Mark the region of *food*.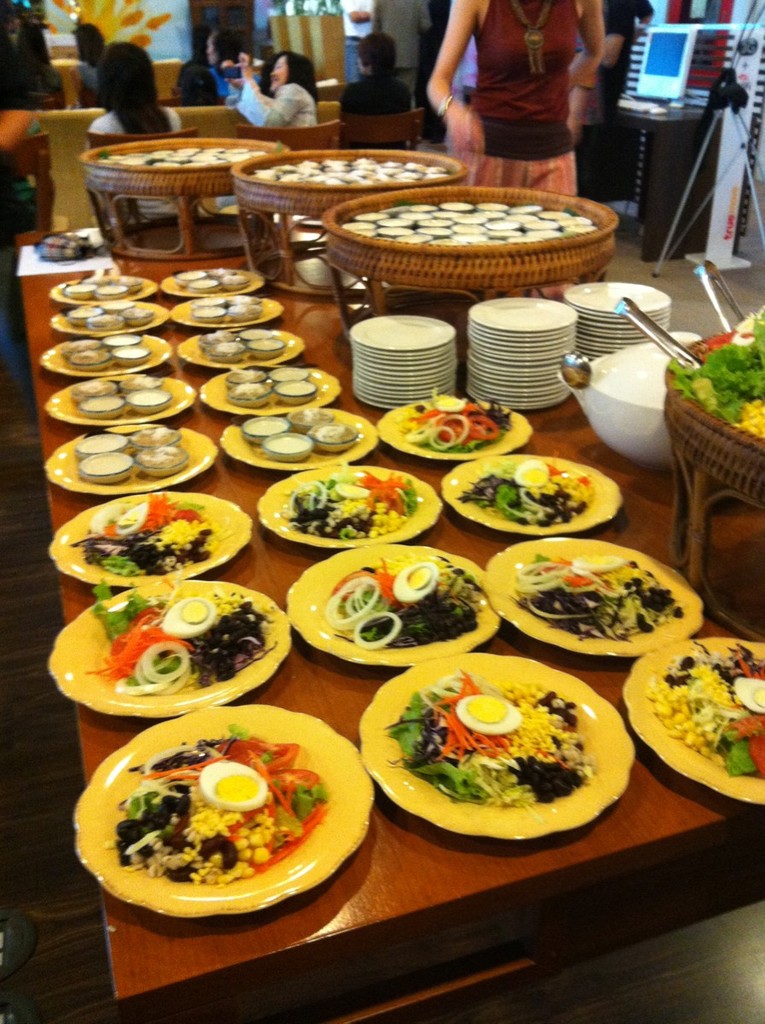
Region: <region>96, 272, 118, 279</region>.
